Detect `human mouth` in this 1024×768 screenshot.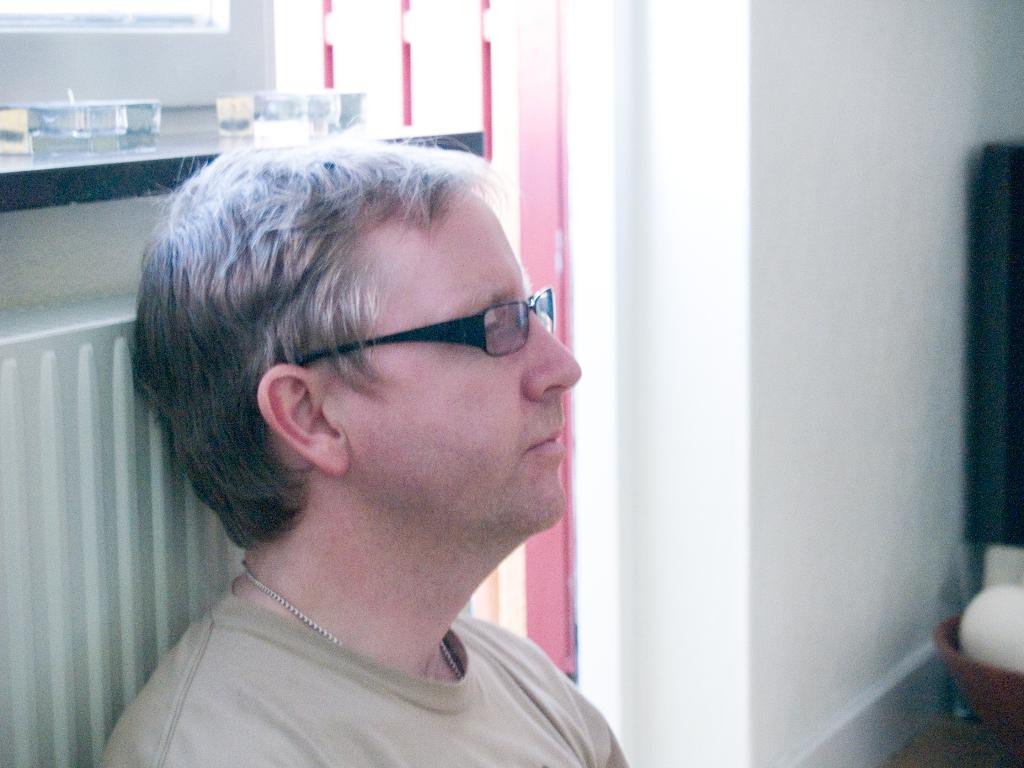
Detection: 524,428,568,455.
